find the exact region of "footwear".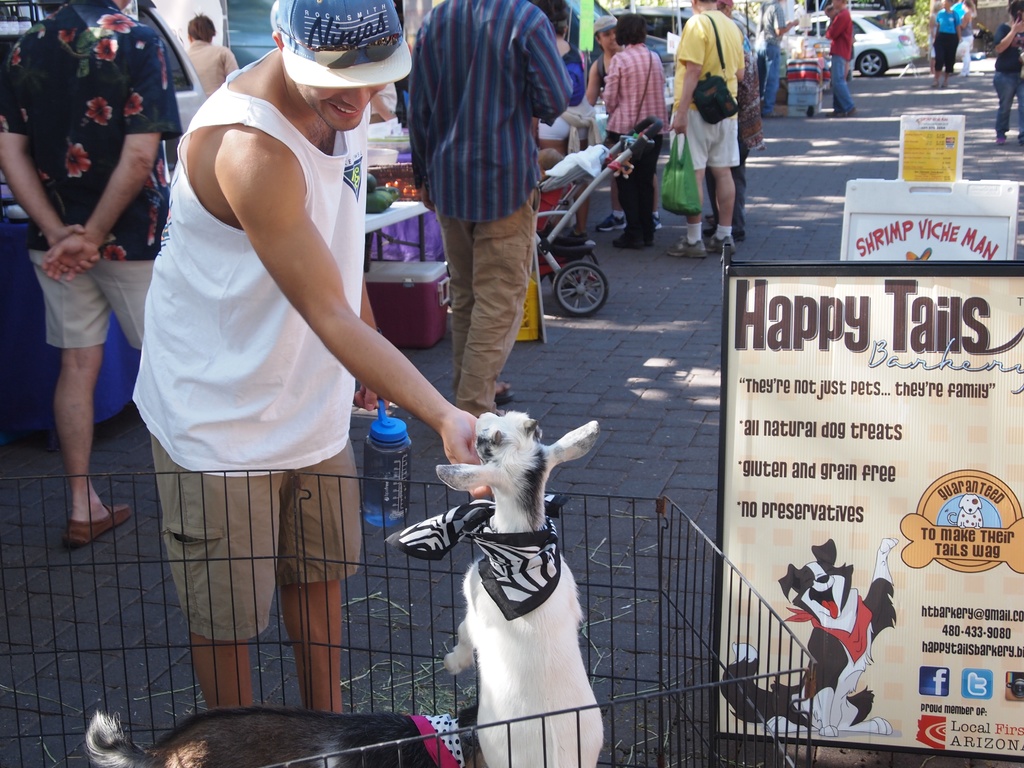
Exact region: 643, 218, 655, 238.
